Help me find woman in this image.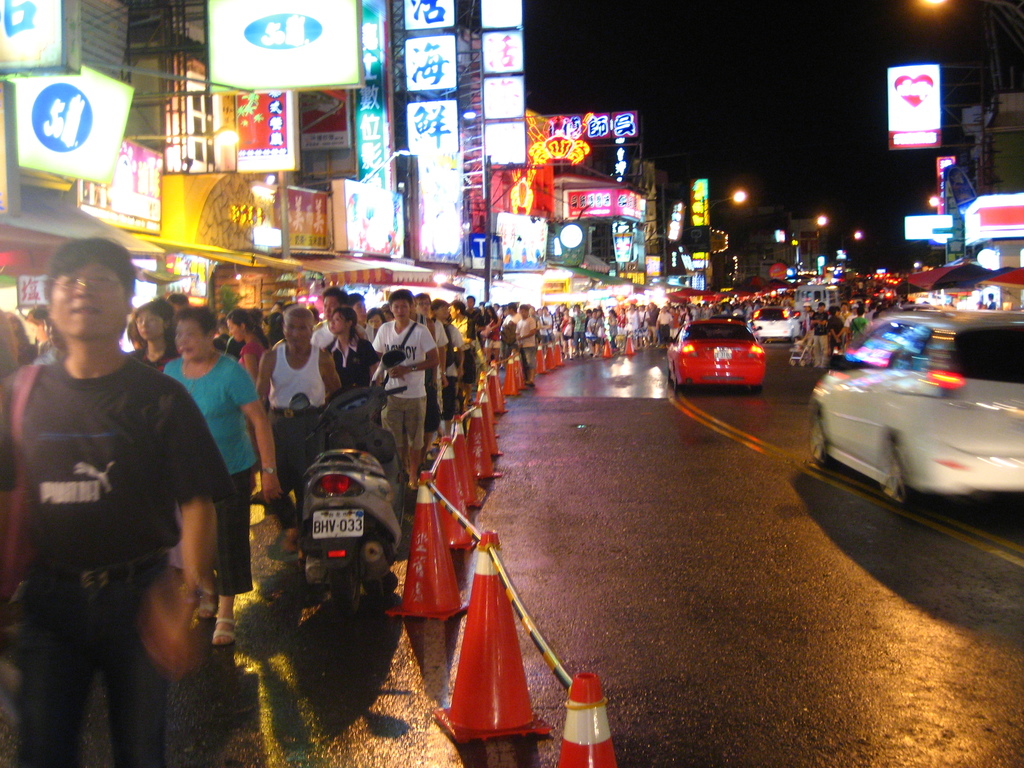
Found it: <region>128, 299, 175, 373</region>.
